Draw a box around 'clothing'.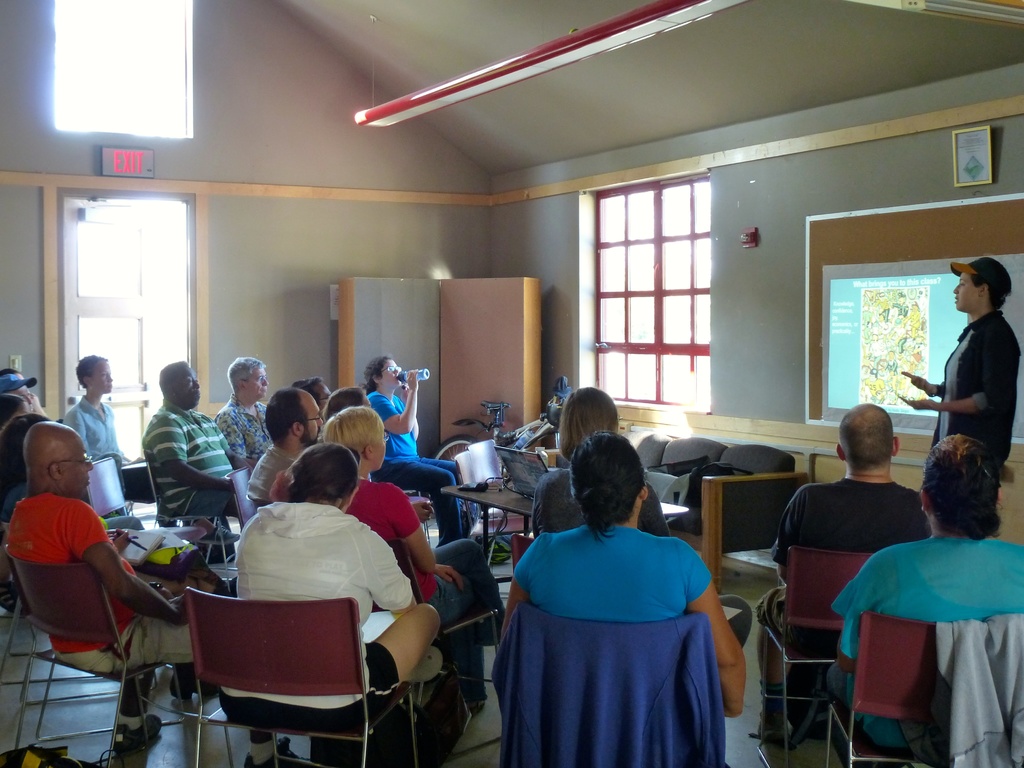
Rect(758, 475, 932, 648).
